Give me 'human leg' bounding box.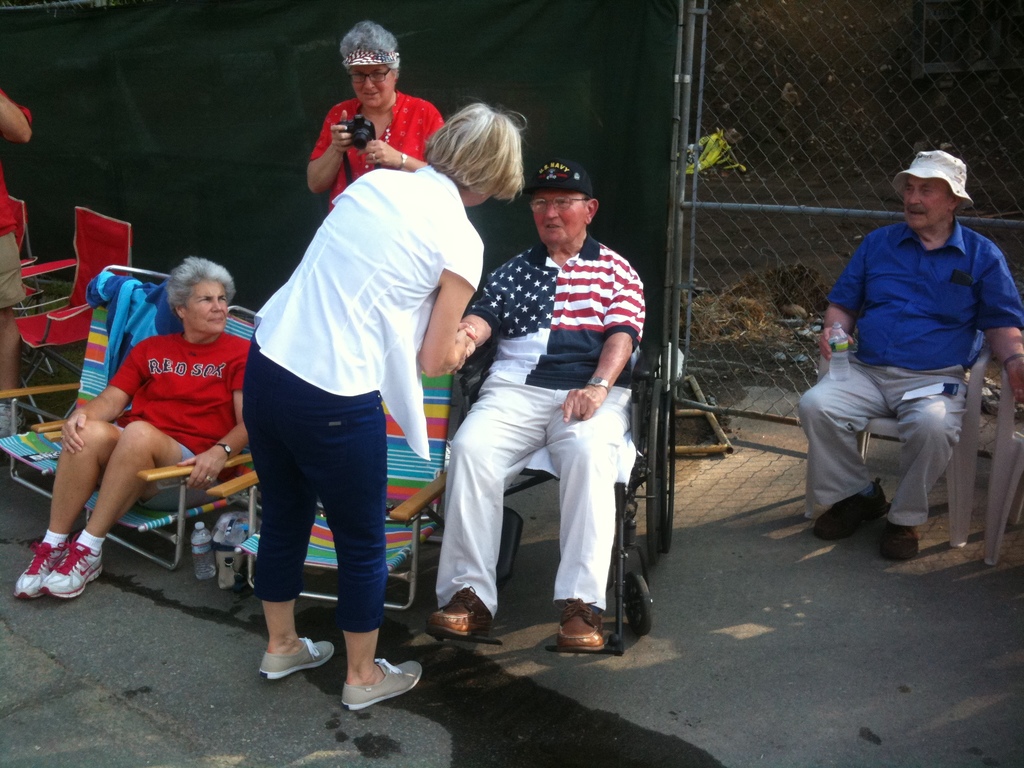
<bbox>308, 397, 424, 716</bbox>.
